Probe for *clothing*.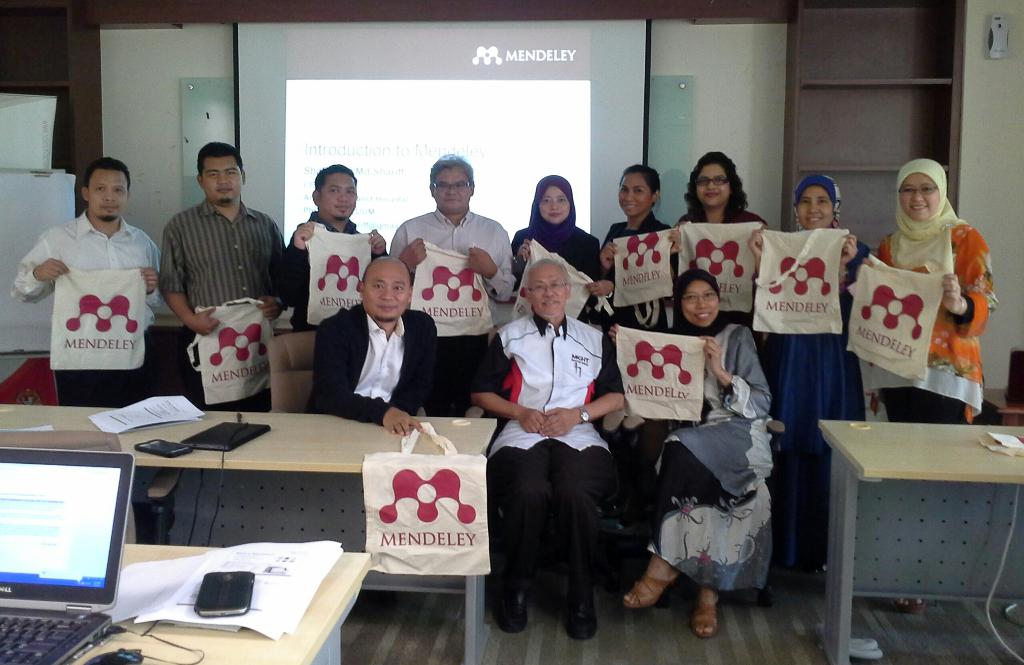
Probe result: {"left": 518, "top": 216, "right": 607, "bottom": 313}.
